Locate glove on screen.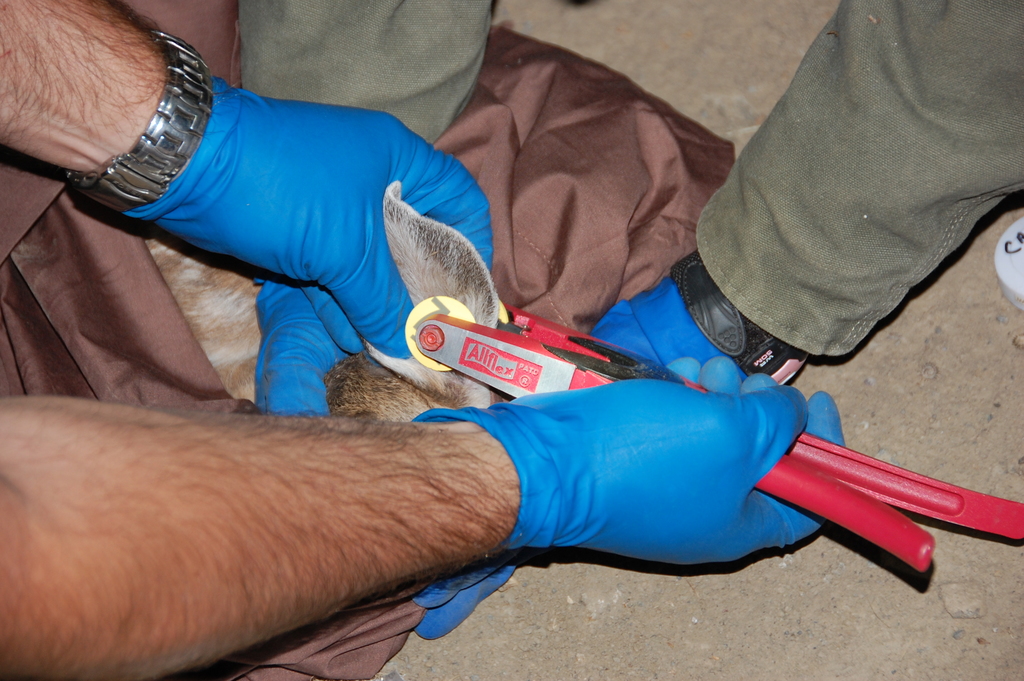
On screen at Rect(406, 355, 857, 556).
